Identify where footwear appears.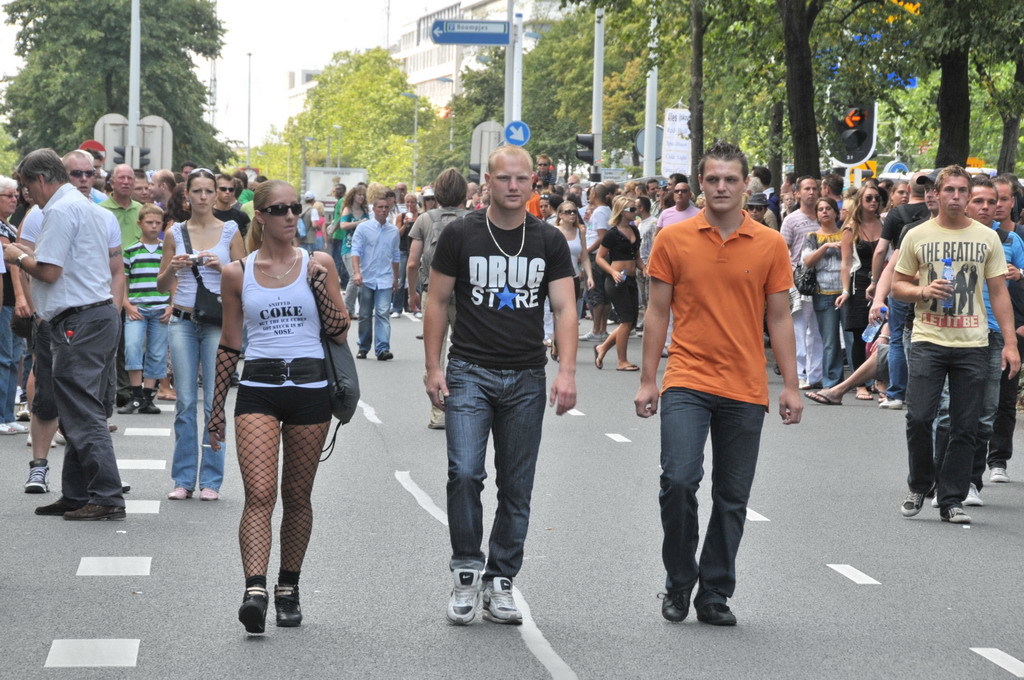
Appears at locate(271, 582, 303, 629).
